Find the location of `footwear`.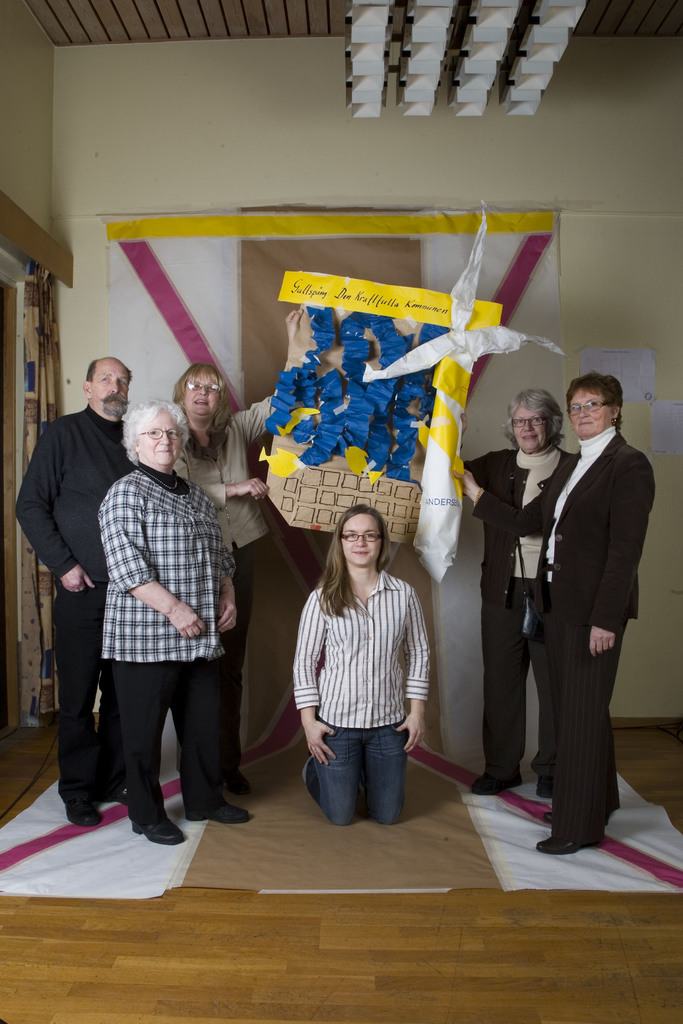
Location: region(185, 800, 255, 826).
